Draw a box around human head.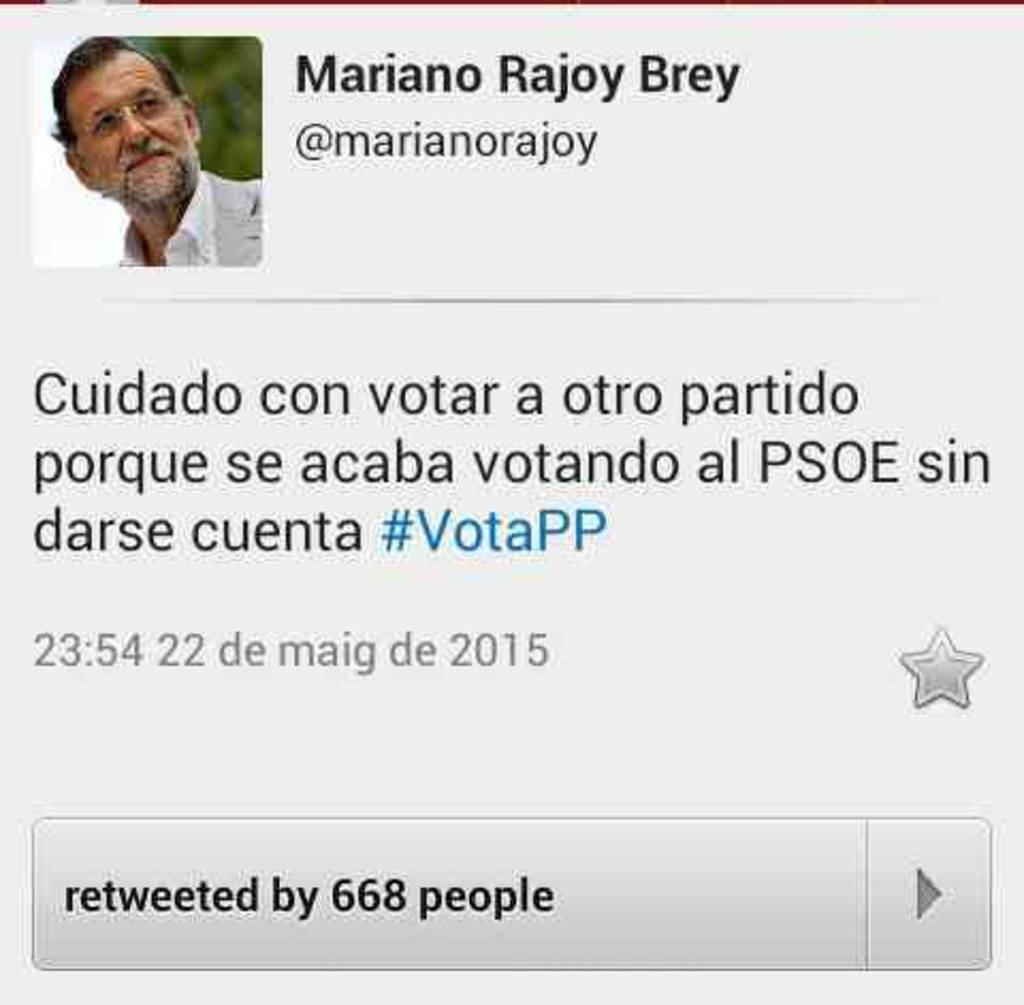
locate(47, 41, 201, 211).
